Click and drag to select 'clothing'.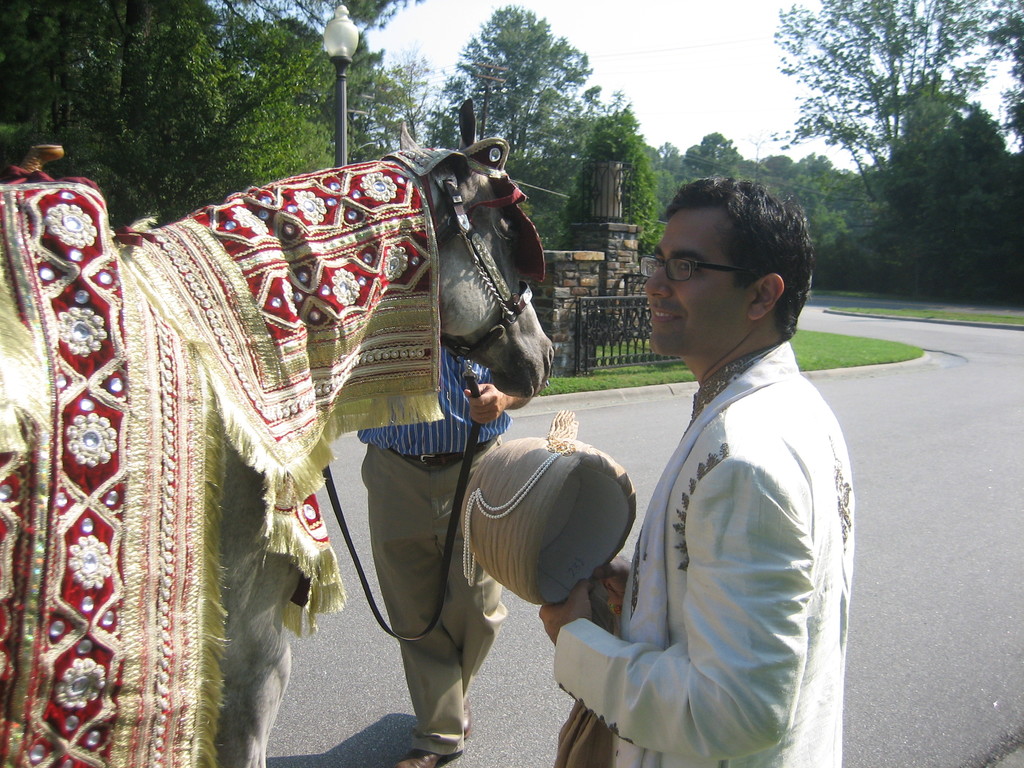
Selection: 572:264:852:762.
